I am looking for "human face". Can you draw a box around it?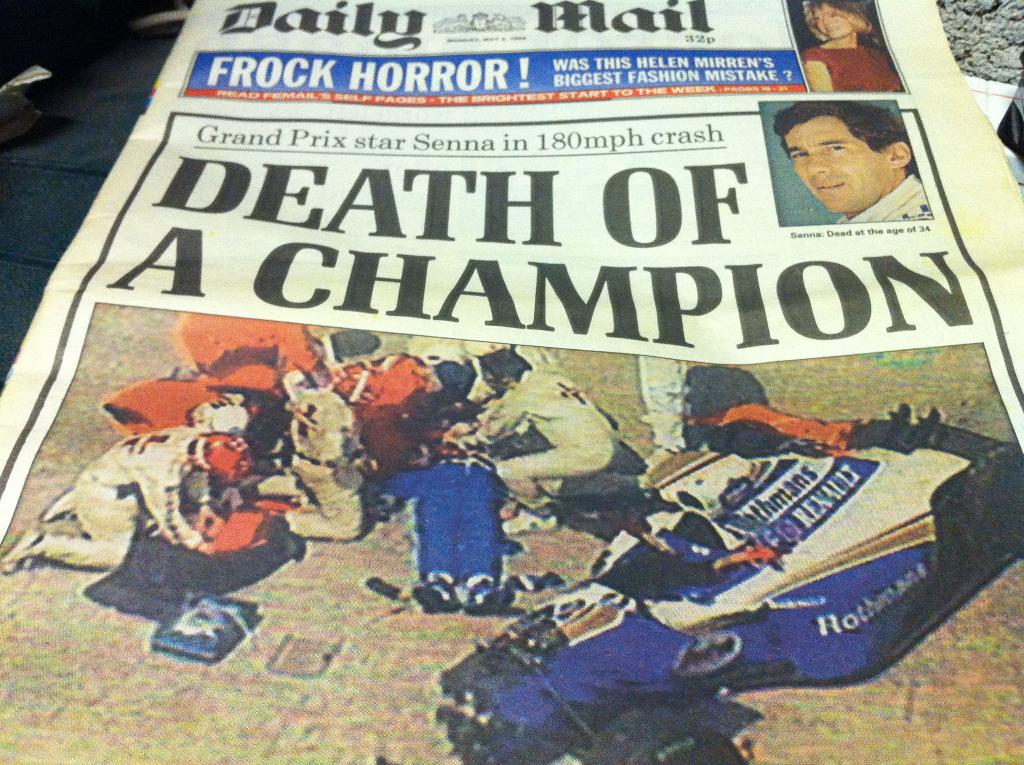
Sure, the bounding box is bbox=[815, 7, 849, 40].
